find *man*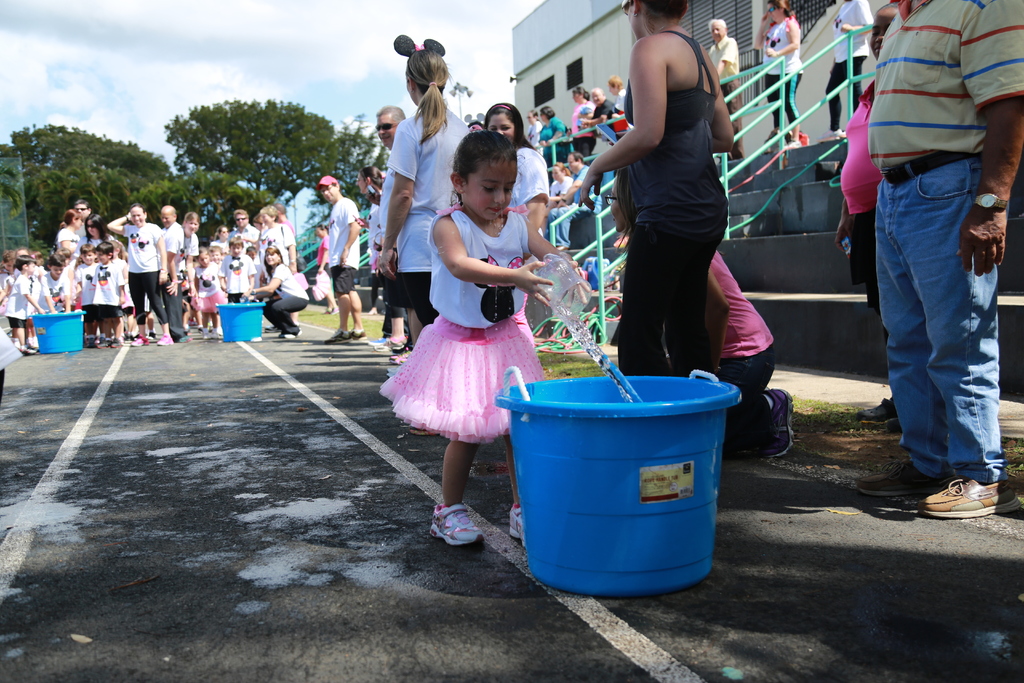
x1=710, y1=22, x2=736, y2=157
